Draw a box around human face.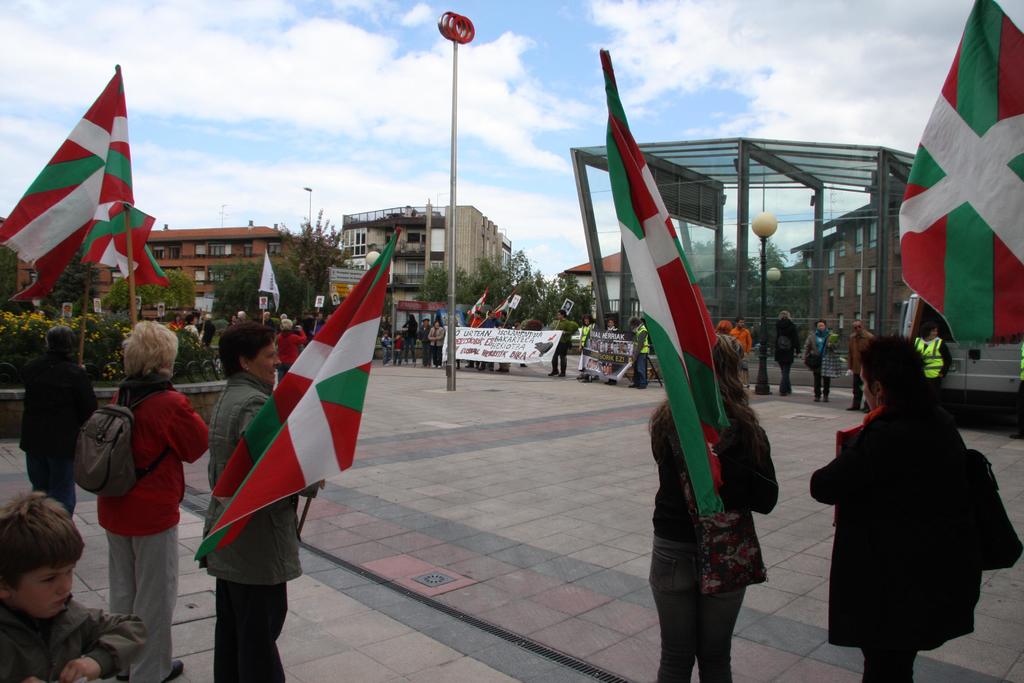
BBox(253, 338, 276, 381).
